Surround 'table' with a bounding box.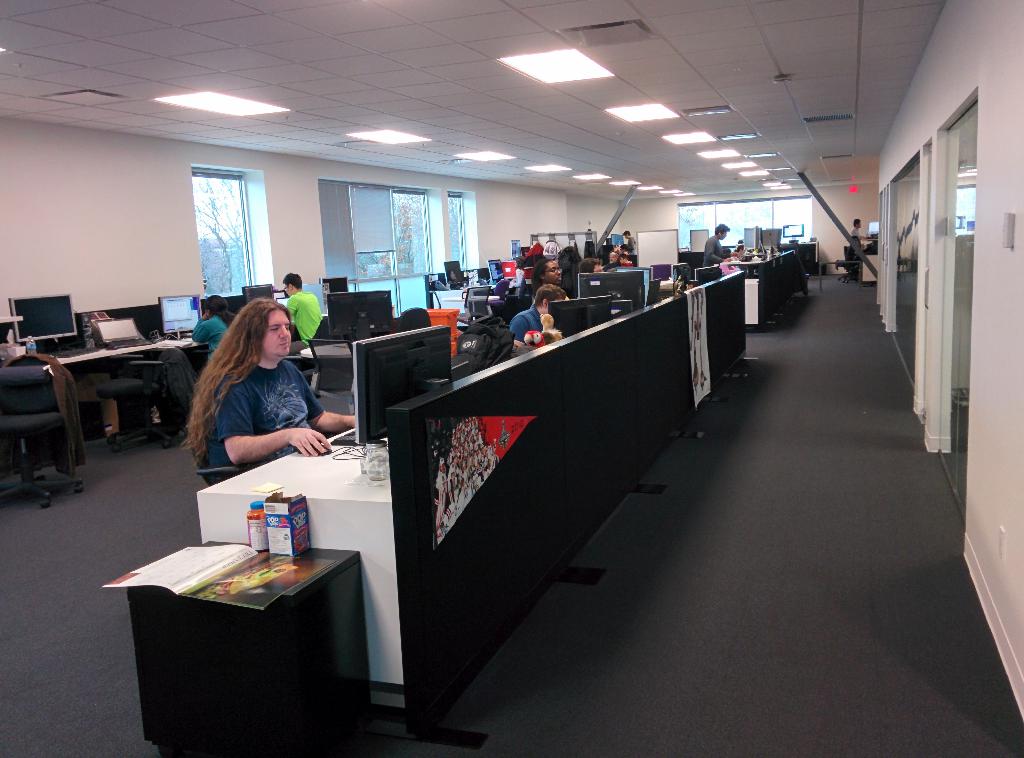
l=129, t=542, r=374, b=757.
